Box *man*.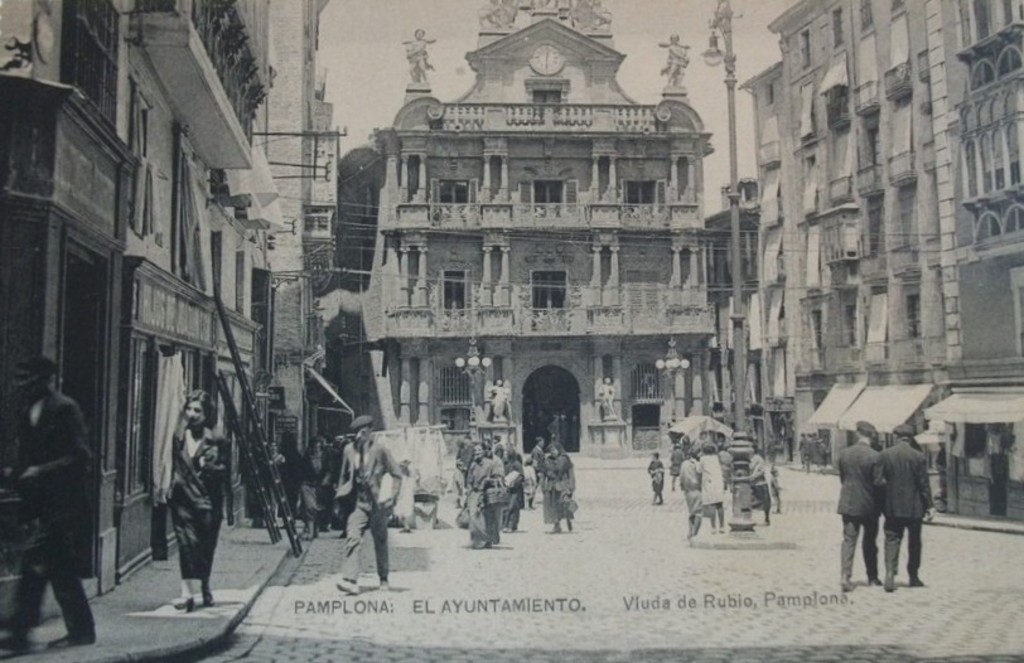
<bbox>810, 411, 905, 589</bbox>.
